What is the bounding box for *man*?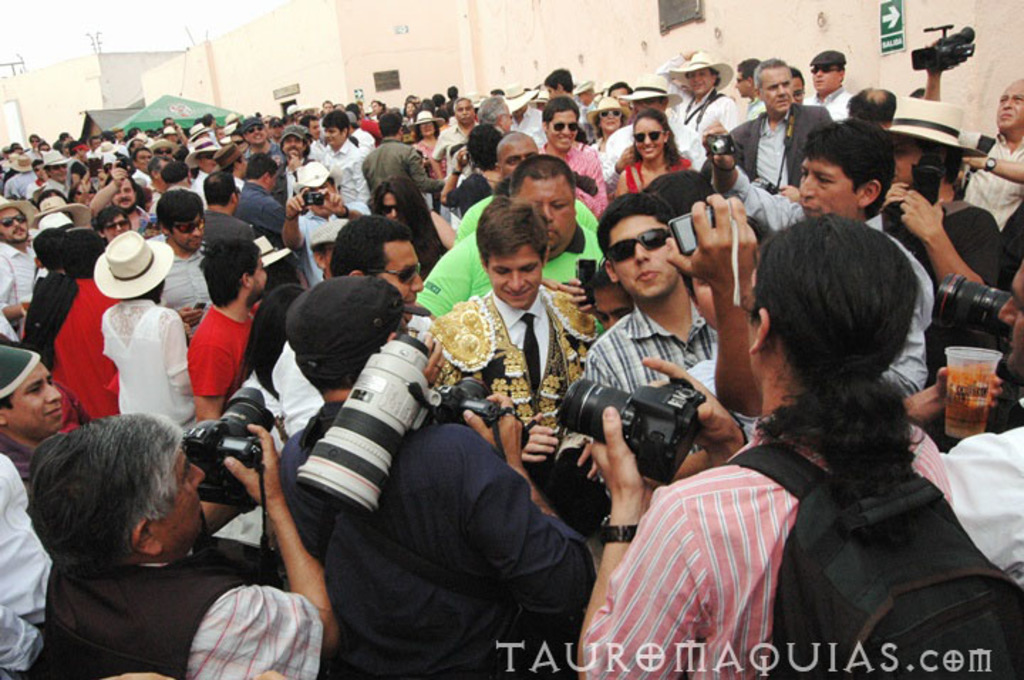
bbox(186, 239, 267, 424).
